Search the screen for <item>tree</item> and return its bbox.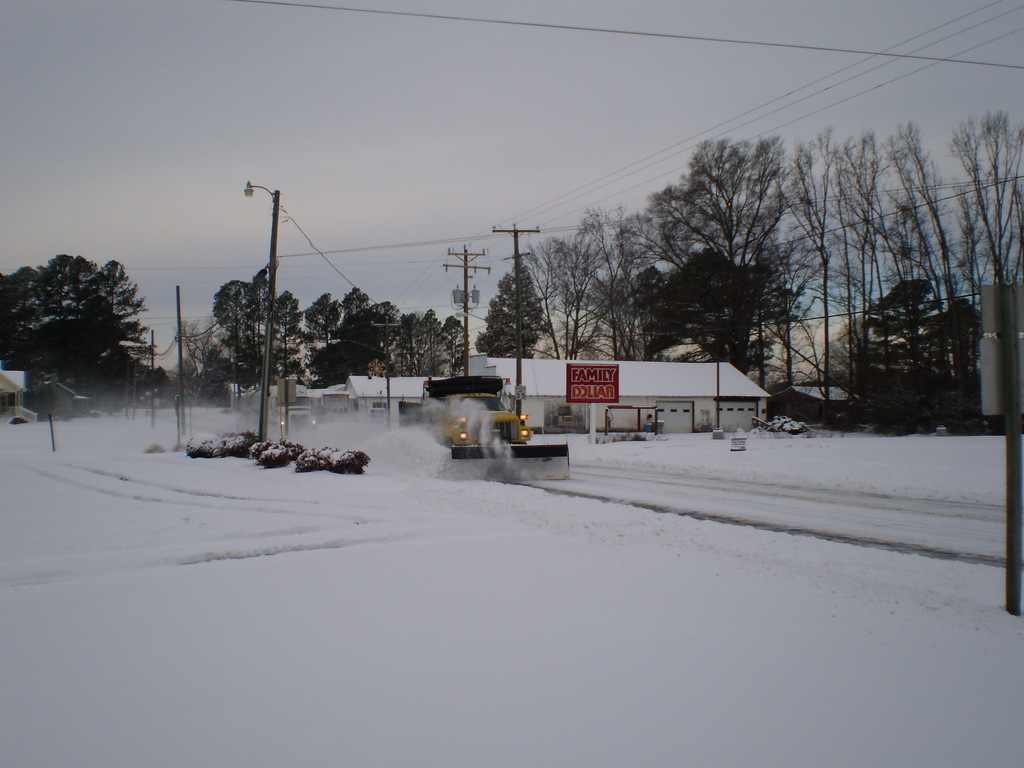
Found: x1=570 y1=209 x2=668 y2=367.
